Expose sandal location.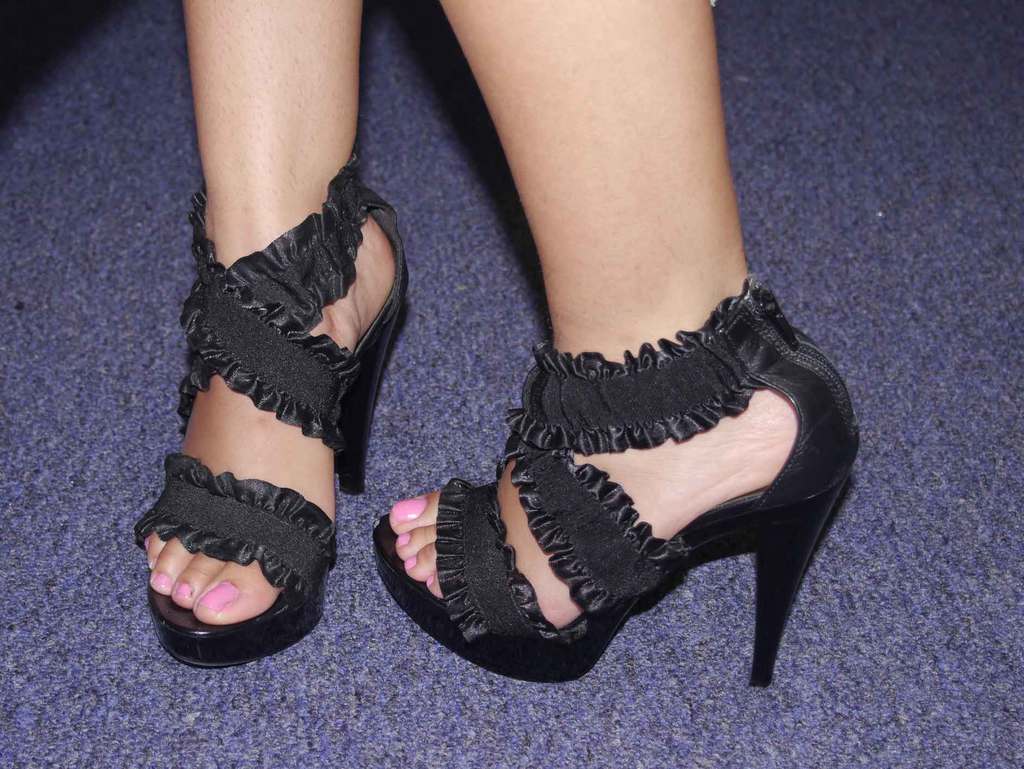
Exposed at box(135, 150, 405, 669).
